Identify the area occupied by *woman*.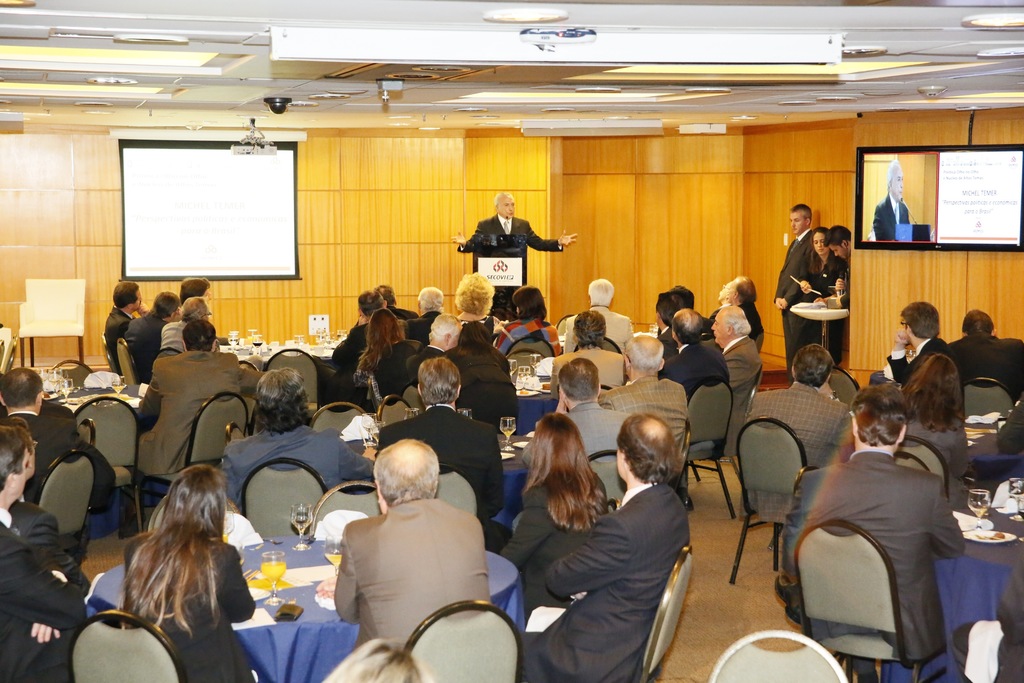
Area: l=112, t=455, r=279, b=682.
